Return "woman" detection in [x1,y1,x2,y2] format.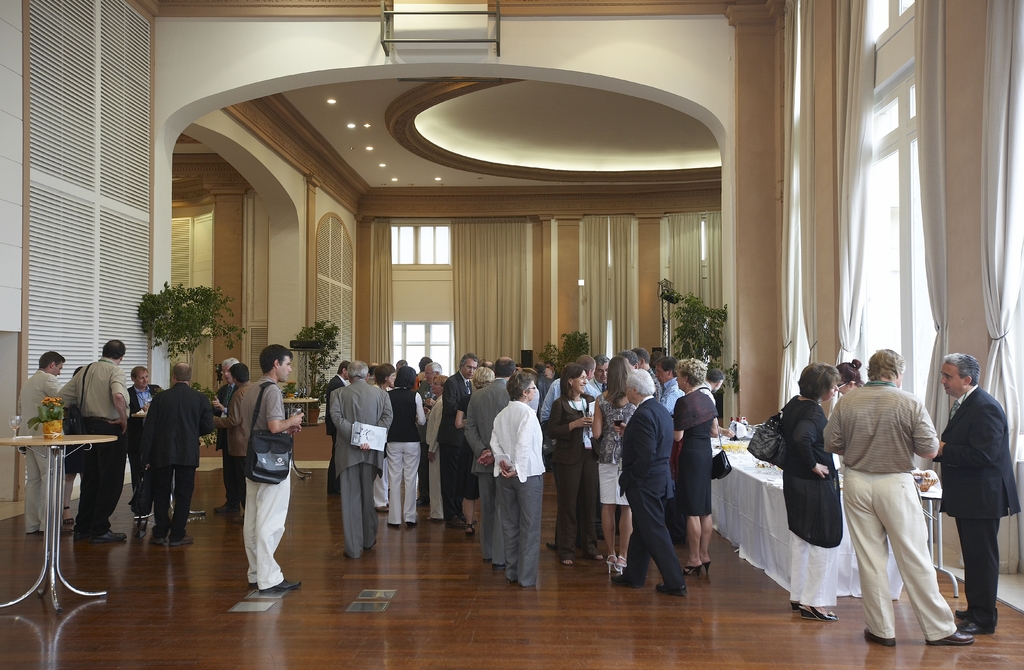
[780,363,842,619].
